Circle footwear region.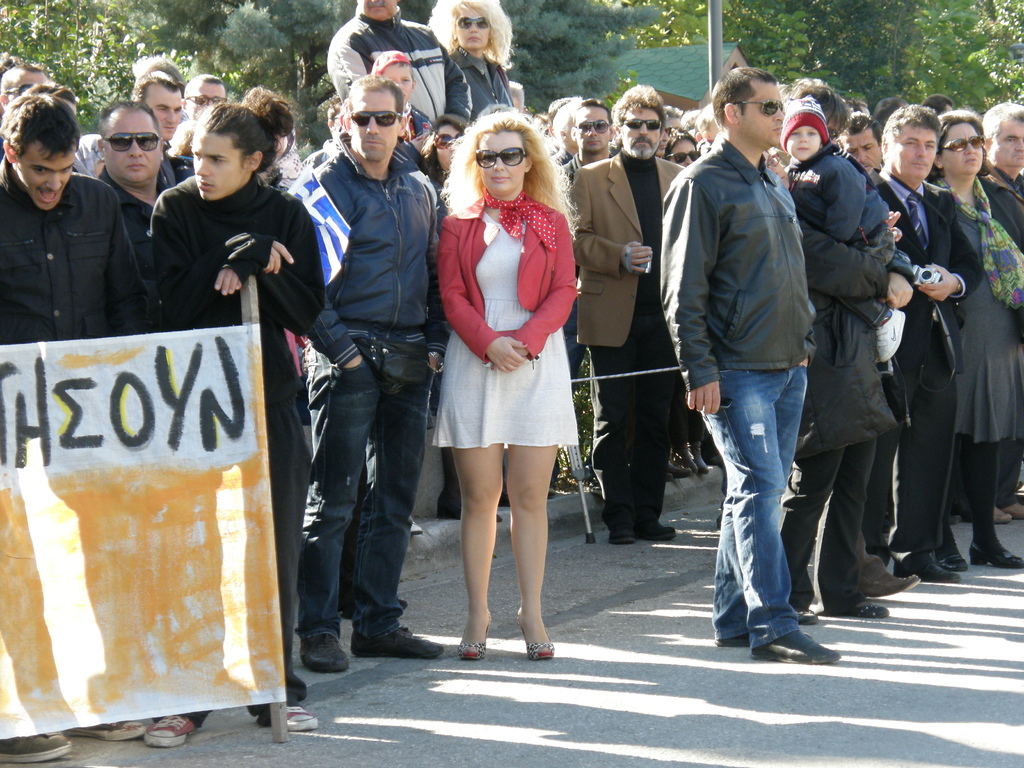
Region: box=[683, 445, 701, 471].
